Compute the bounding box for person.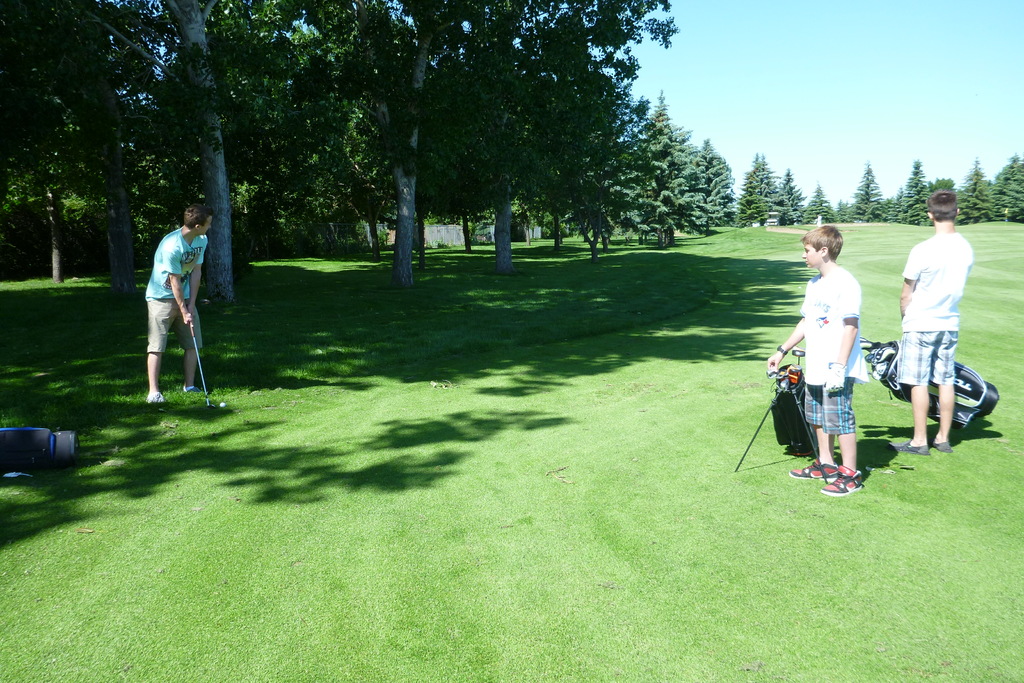
Rect(895, 188, 976, 450).
